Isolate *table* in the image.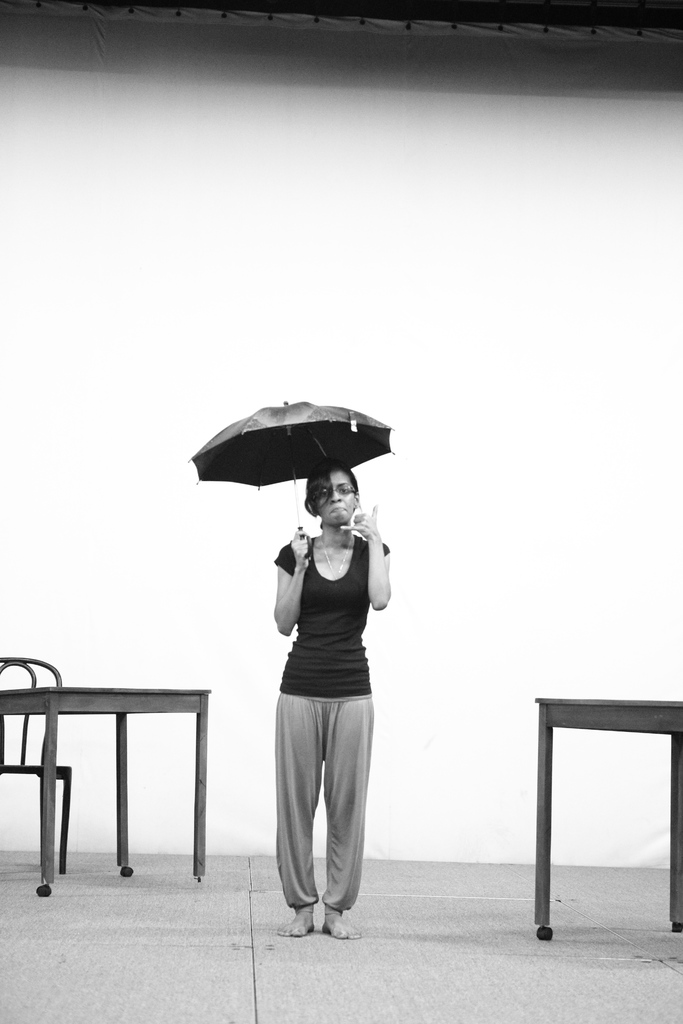
Isolated region: {"x1": 535, "y1": 696, "x2": 682, "y2": 937}.
